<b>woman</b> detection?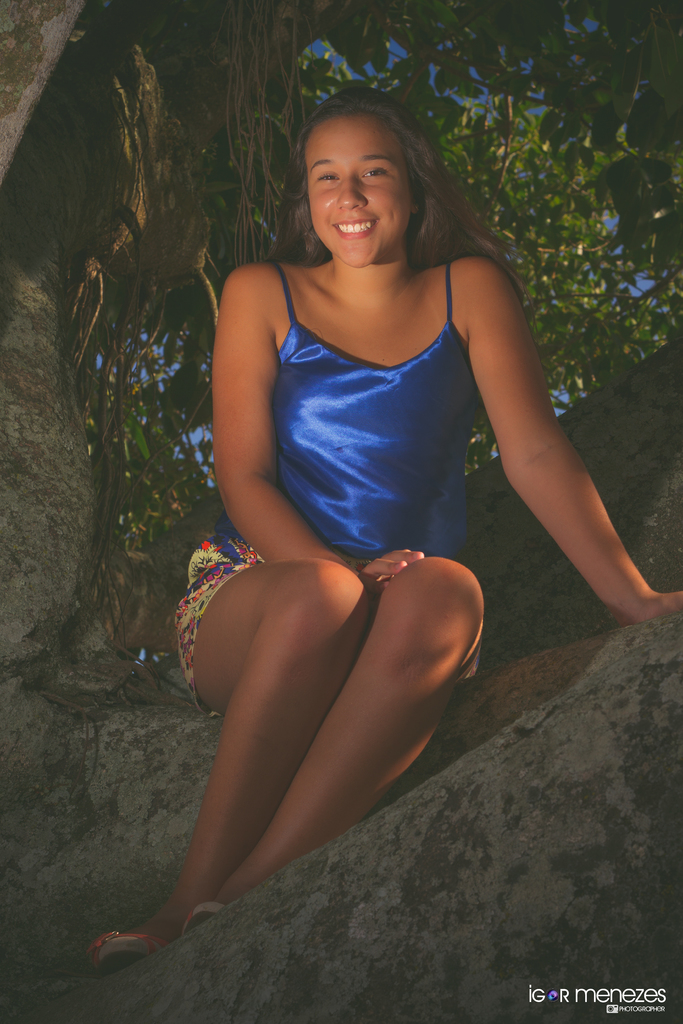
131, 65, 608, 985
